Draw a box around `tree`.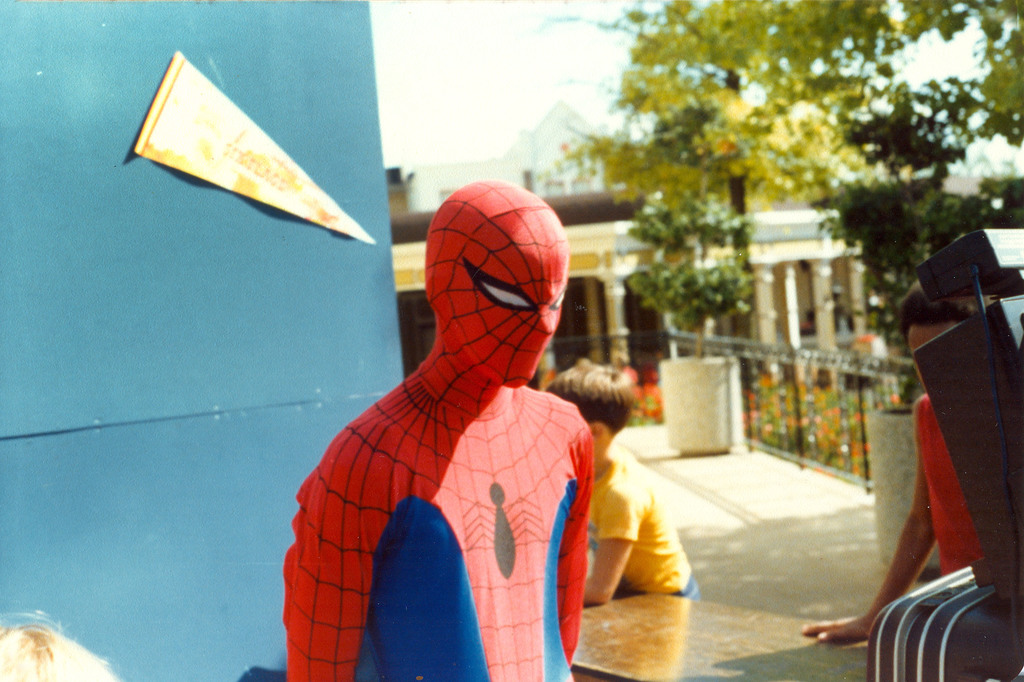
rect(621, 190, 757, 361).
